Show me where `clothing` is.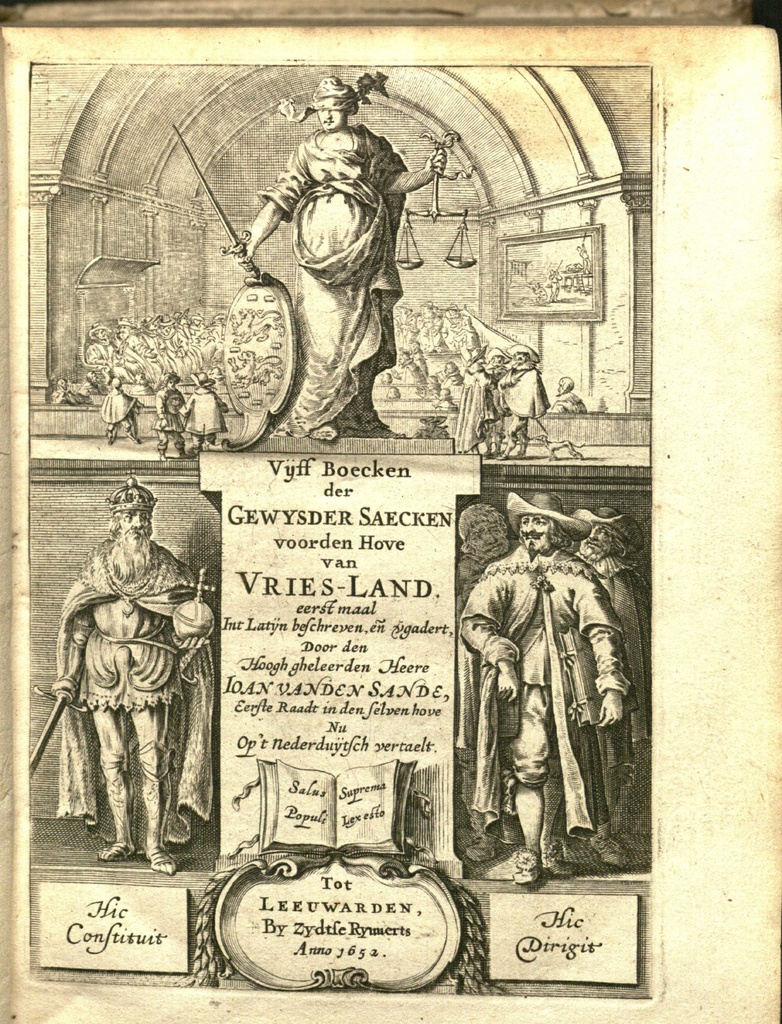
`clothing` is at l=262, t=115, r=415, b=447.
